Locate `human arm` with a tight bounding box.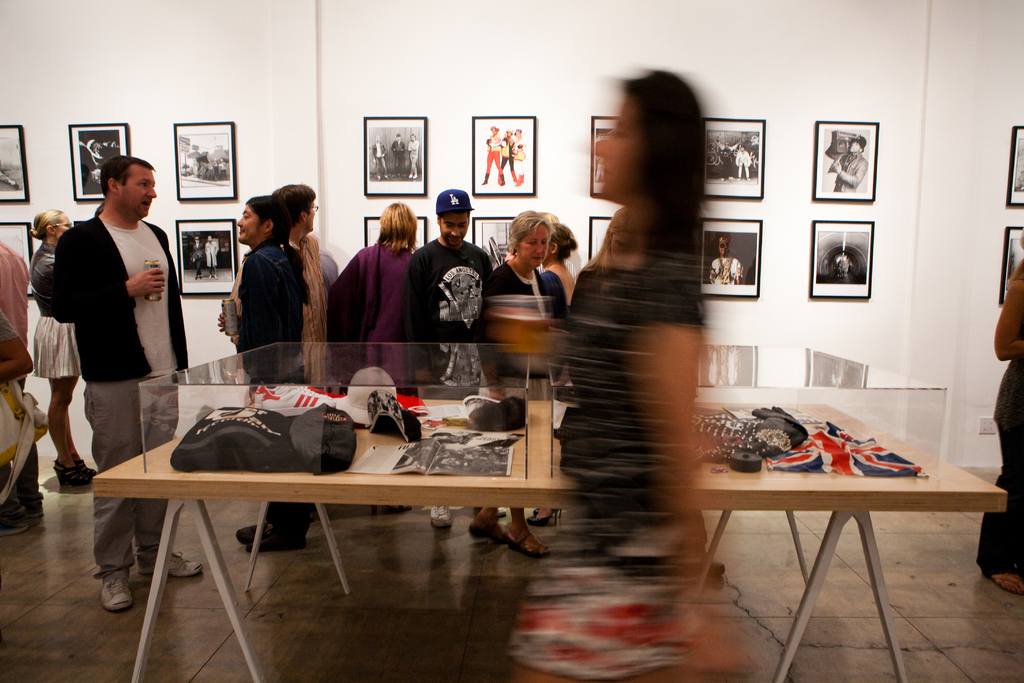
{"left": 246, "top": 265, "right": 281, "bottom": 397}.
